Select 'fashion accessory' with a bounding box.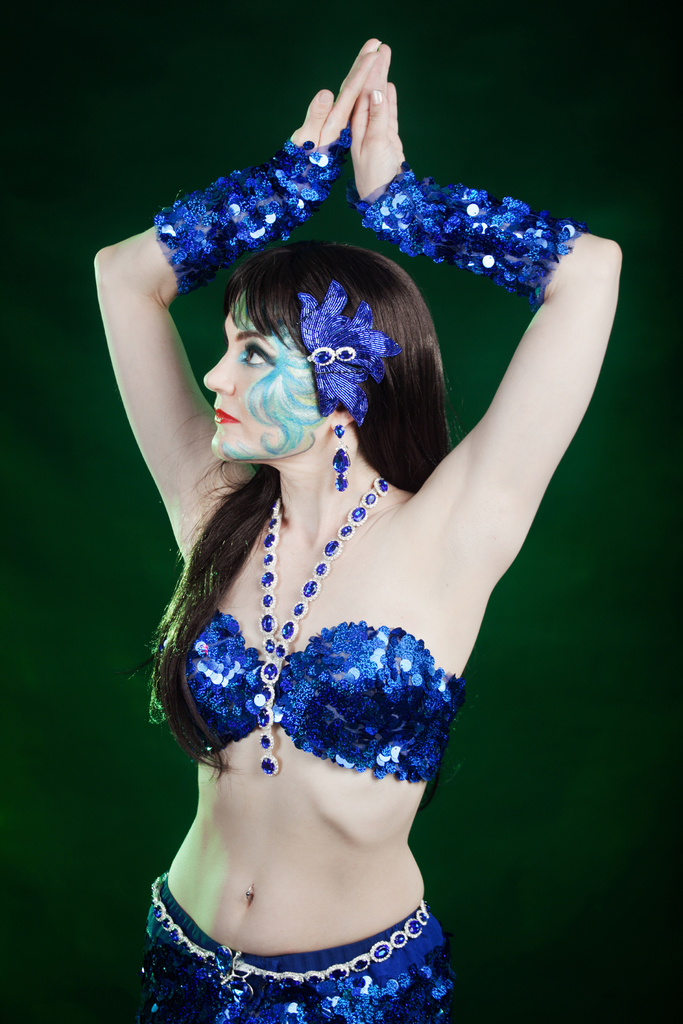
select_region(294, 281, 399, 431).
